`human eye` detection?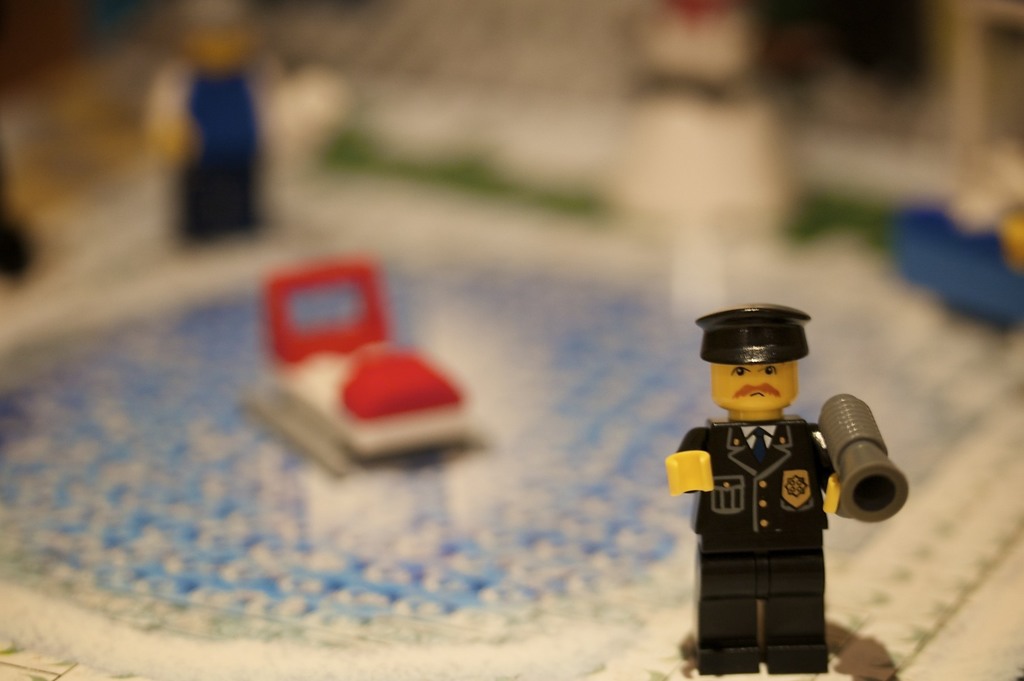
757:363:779:376
